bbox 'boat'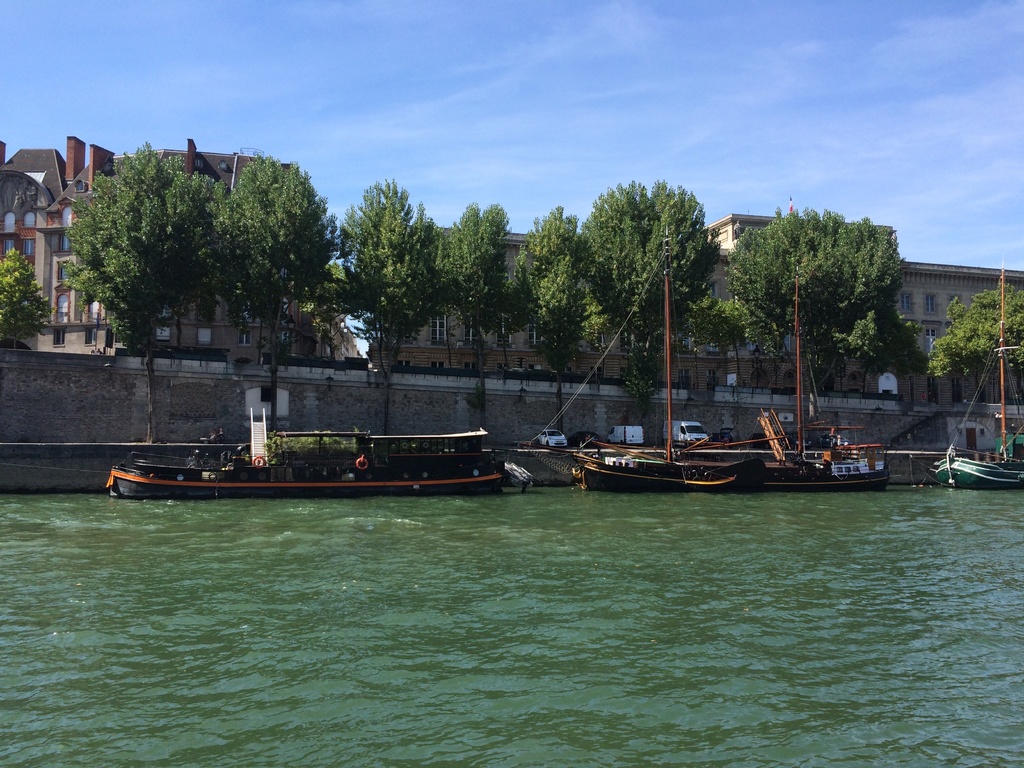
Rect(577, 227, 763, 495)
